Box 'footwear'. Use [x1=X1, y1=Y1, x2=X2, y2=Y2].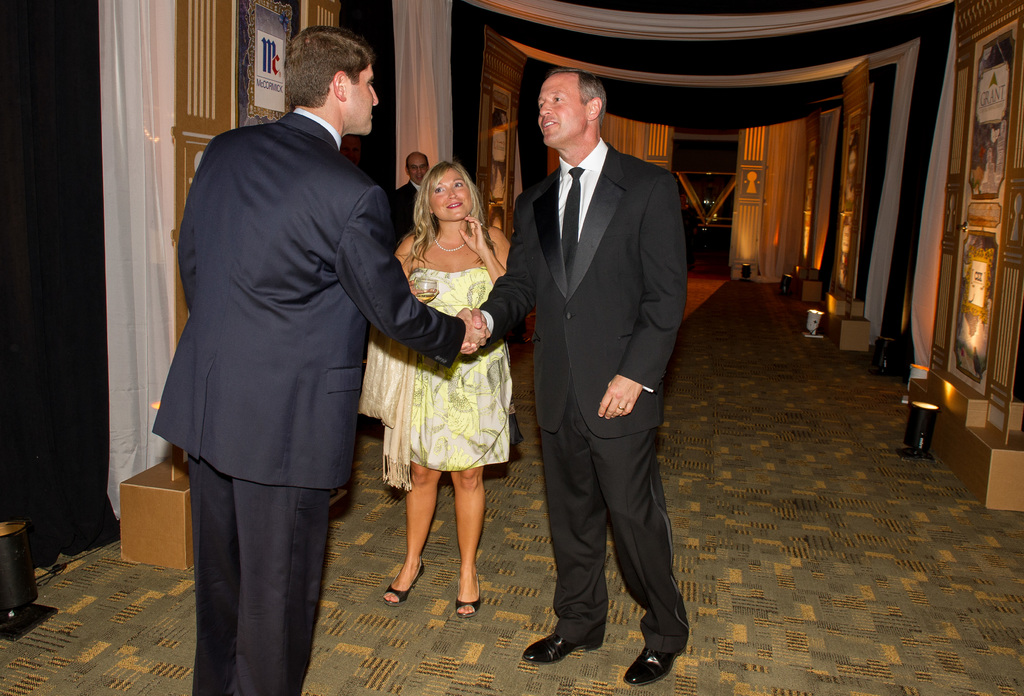
[x1=621, y1=646, x2=675, y2=684].
